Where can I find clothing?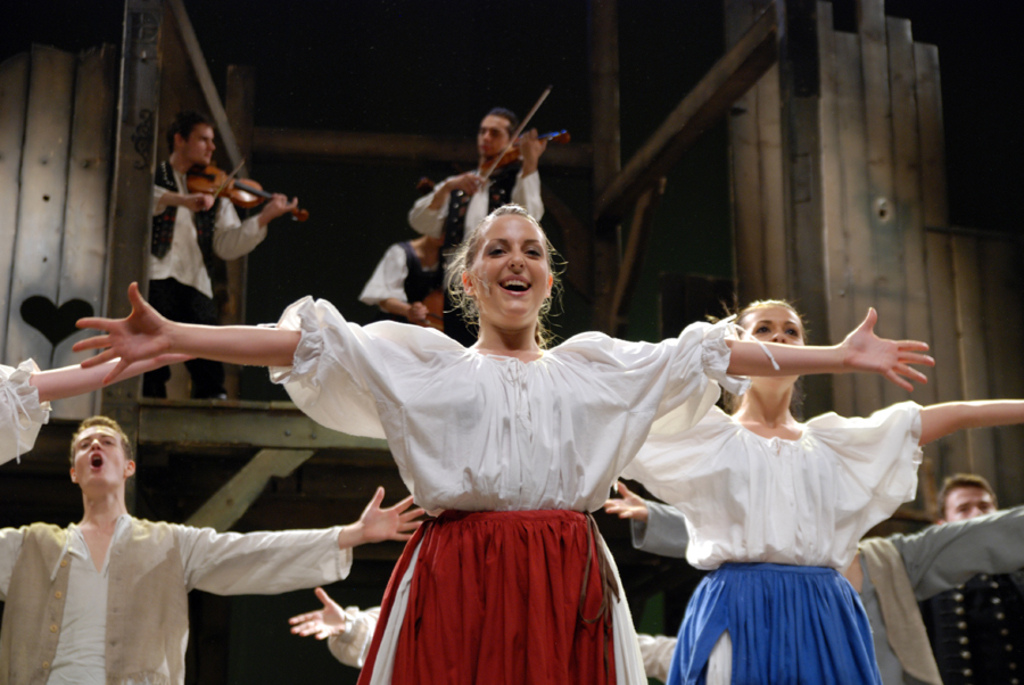
You can find it at l=0, t=513, r=354, b=684.
